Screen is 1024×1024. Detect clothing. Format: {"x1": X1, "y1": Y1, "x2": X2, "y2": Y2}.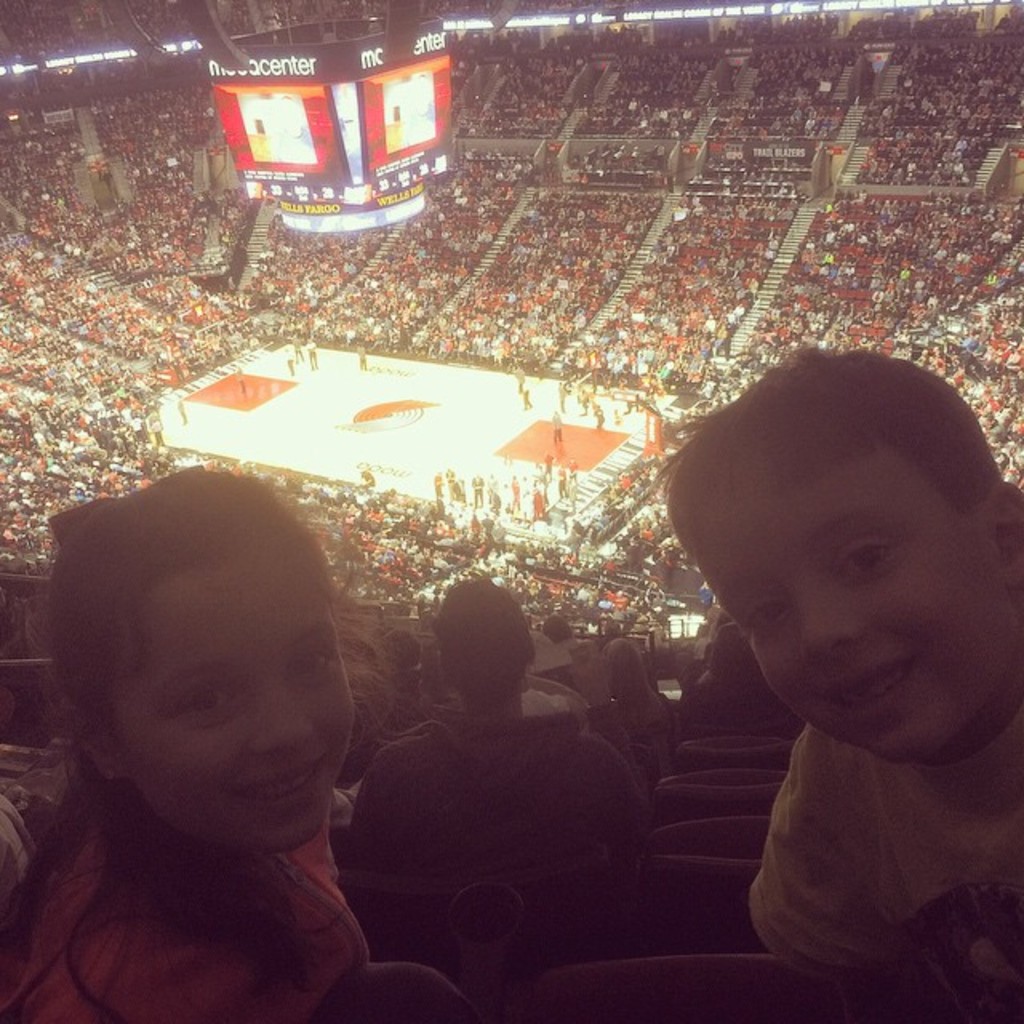
{"x1": 526, "y1": 626, "x2": 573, "y2": 685}.
